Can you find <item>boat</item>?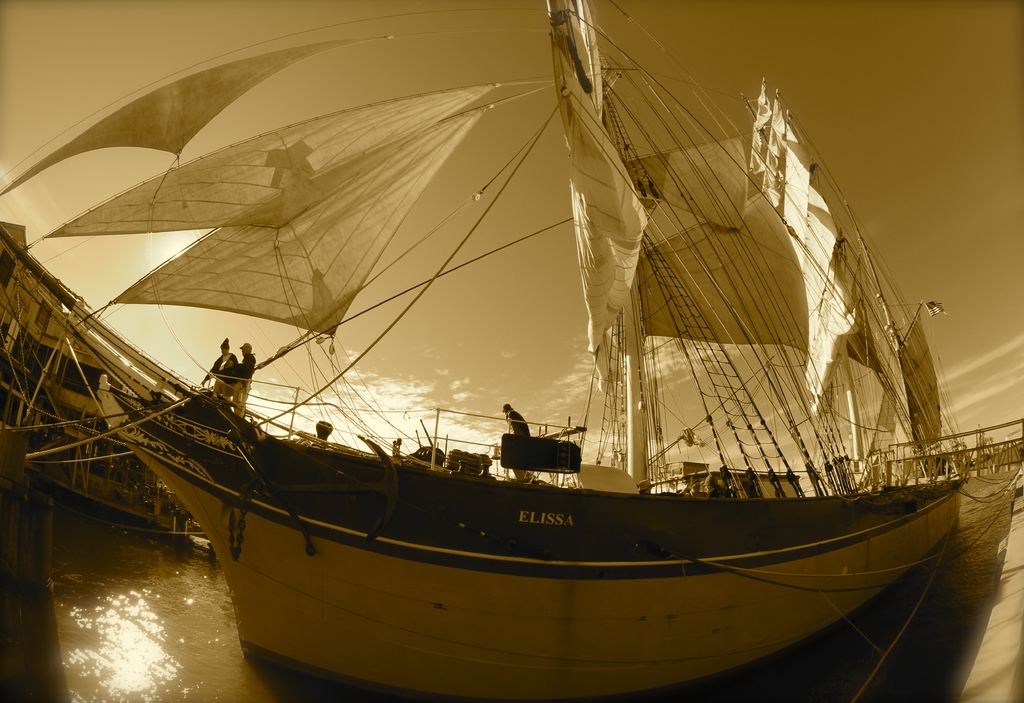
Yes, bounding box: Rect(20, 22, 1023, 679).
